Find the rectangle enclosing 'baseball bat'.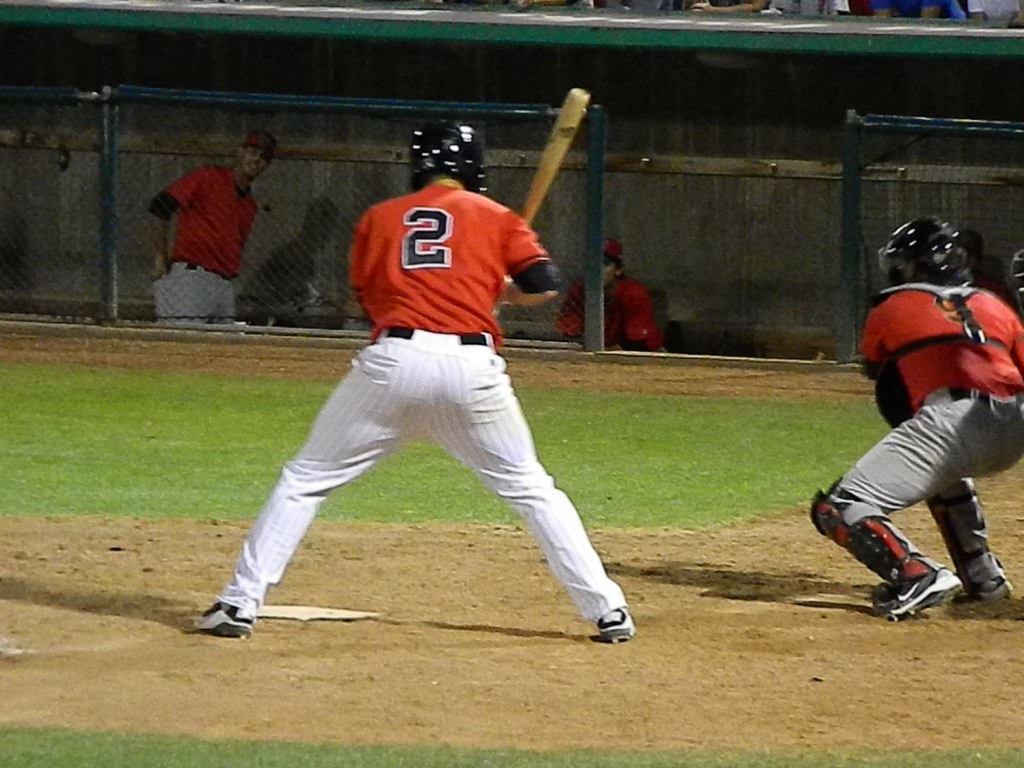
<region>524, 85, 587, 227</region>.
